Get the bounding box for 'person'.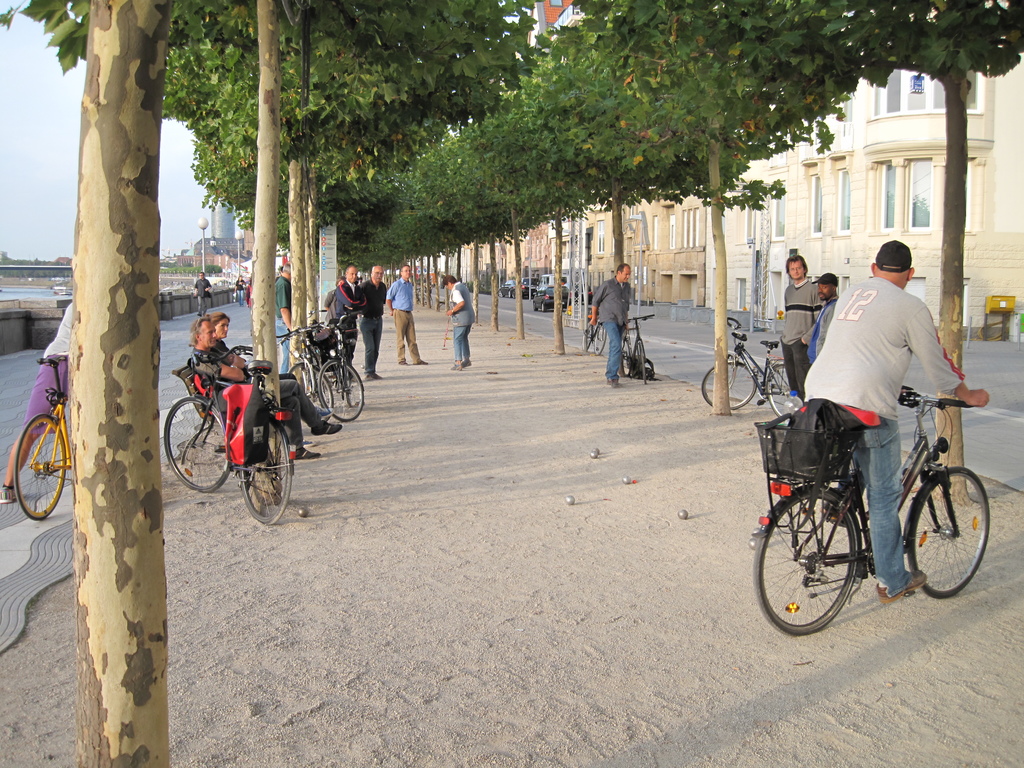
bbox=(778, 253, 824, 410).
